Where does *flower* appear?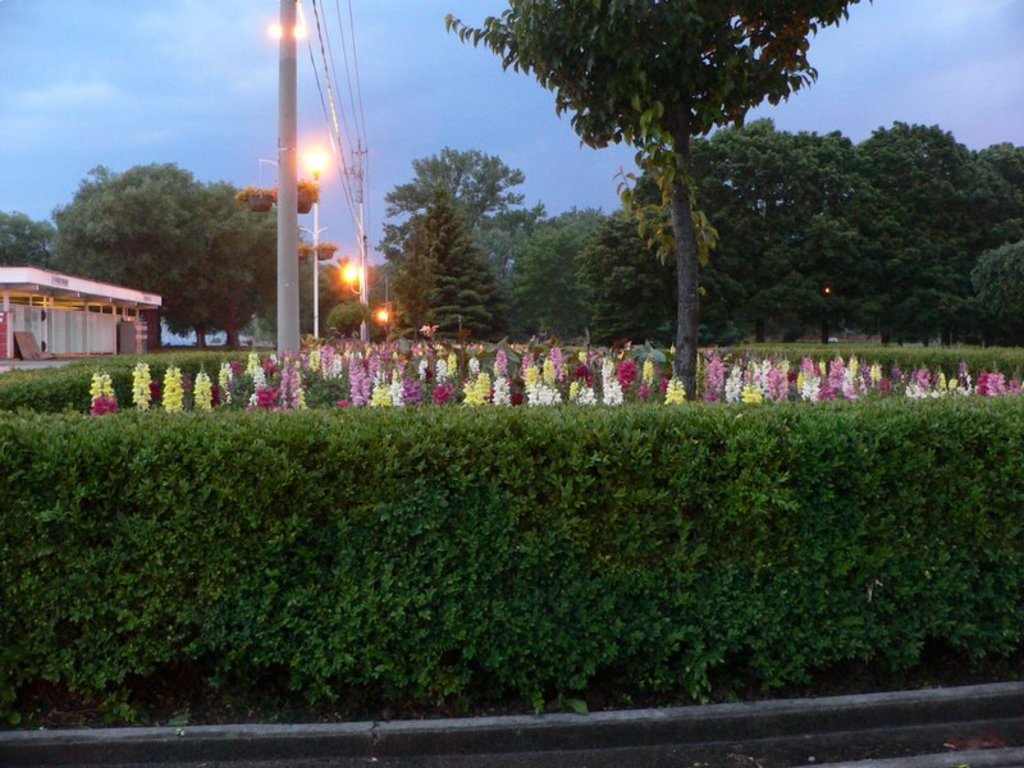
Appears at crop(247, 360, 274, 411).
